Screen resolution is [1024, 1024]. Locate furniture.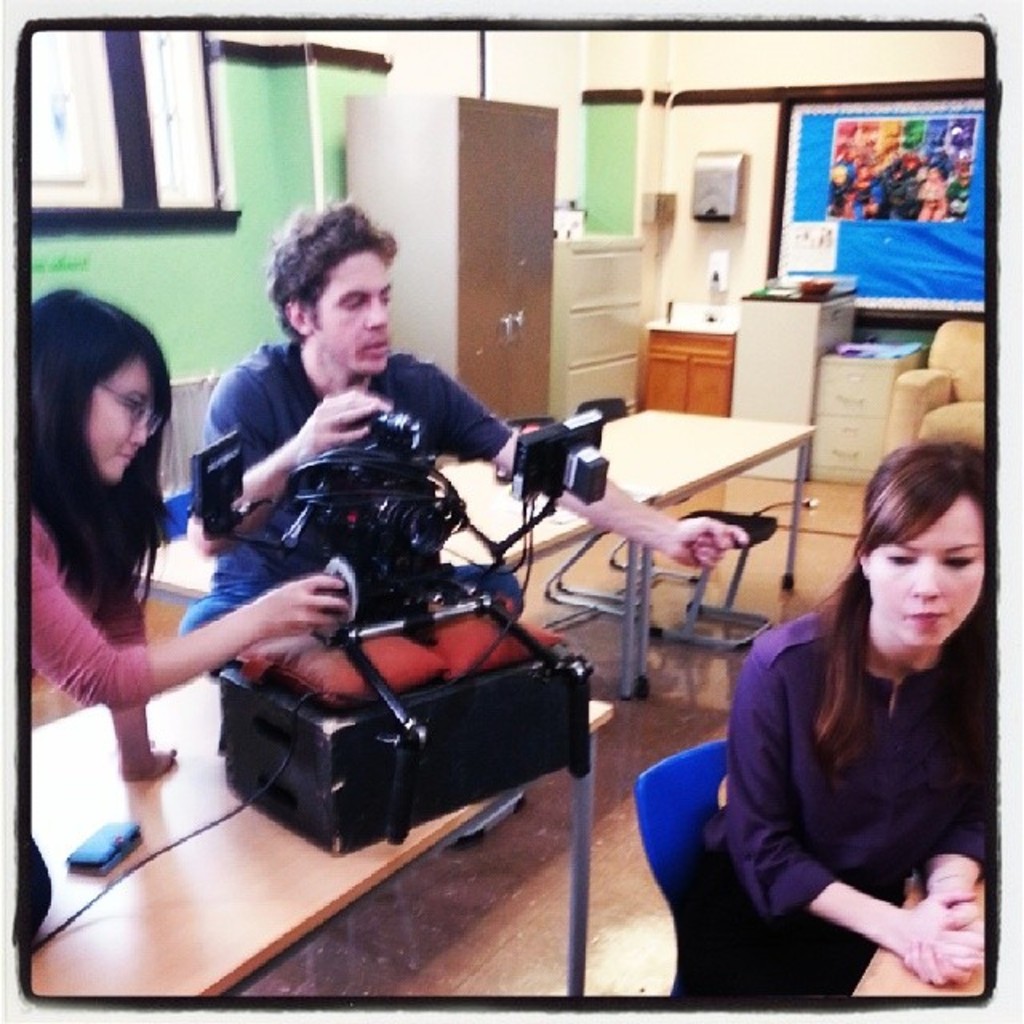
select_region(32, 675, 616, 998).
